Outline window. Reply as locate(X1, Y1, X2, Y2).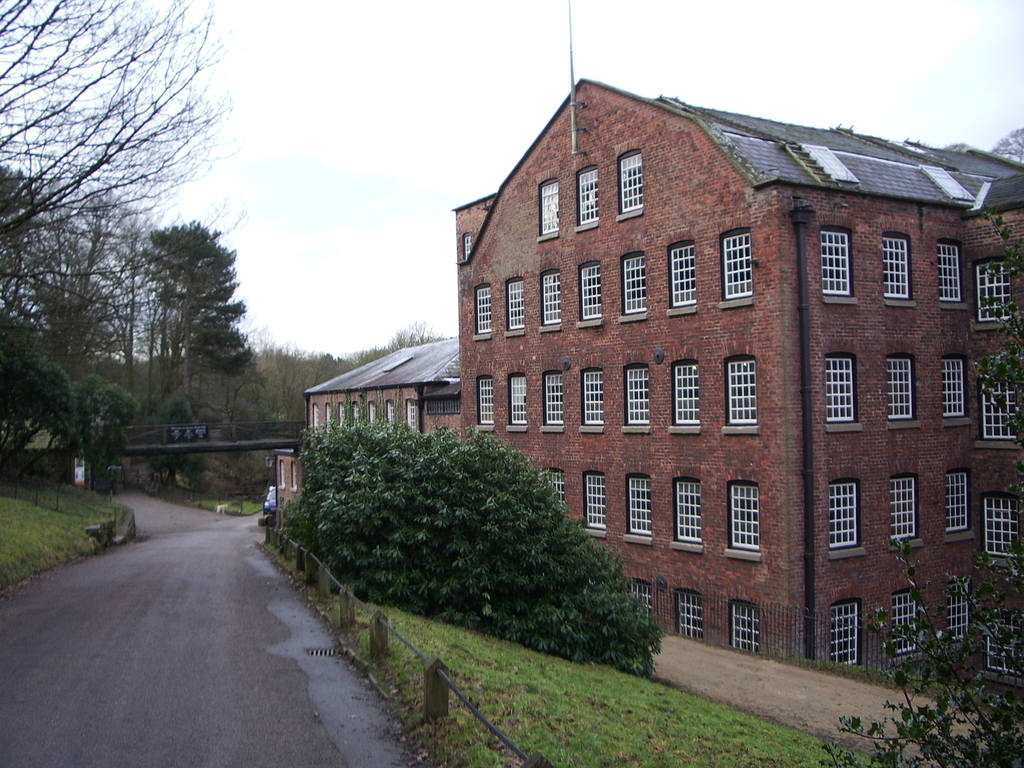
locate(627, 576, 652, 625).
